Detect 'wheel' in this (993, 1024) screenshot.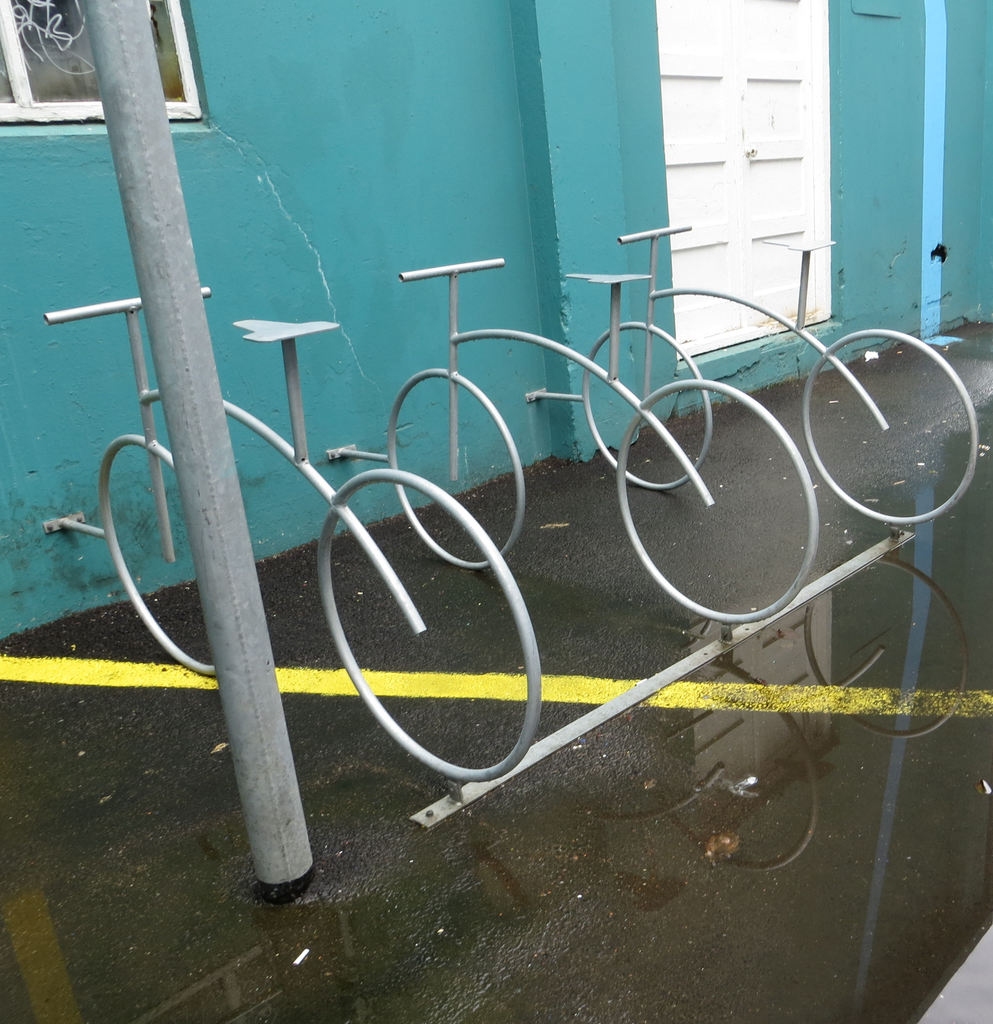
Detection: pyautogui.locateOnScreen(582, 322, 713, 488).
